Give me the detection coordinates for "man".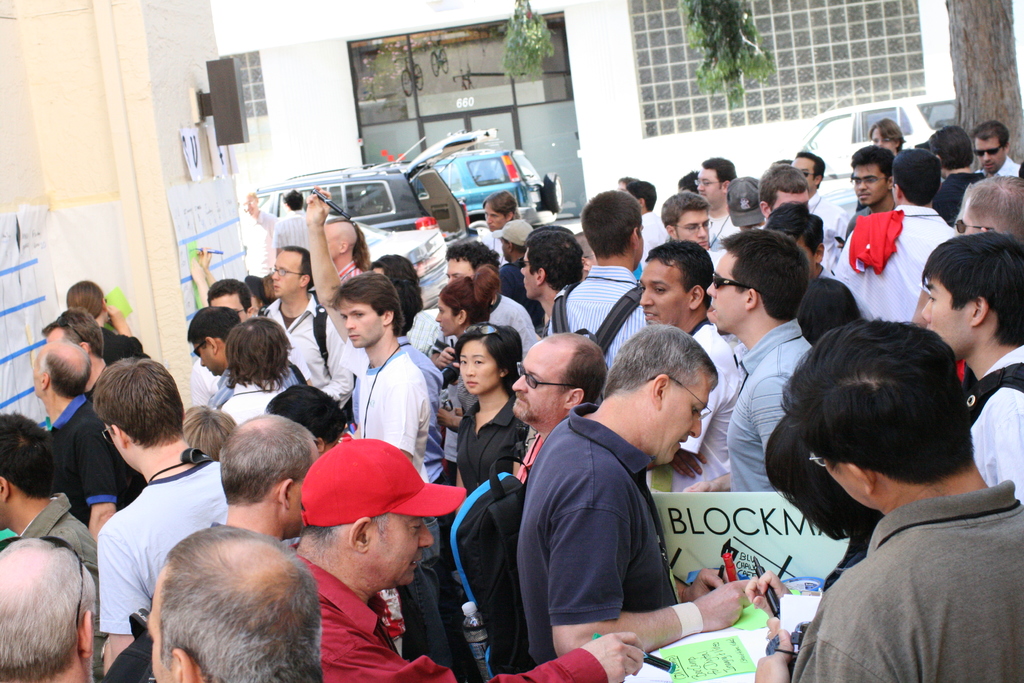
left=704, top=229, right=813, bottom=491.
